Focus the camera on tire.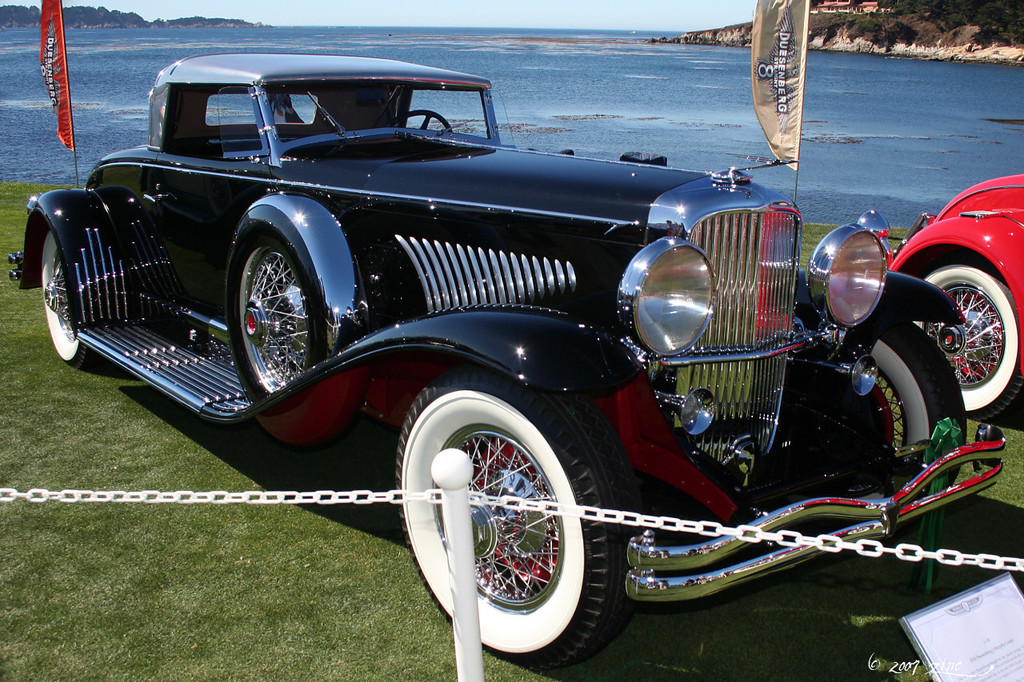
Focus region: BBox(796, 326, 965, 556).
